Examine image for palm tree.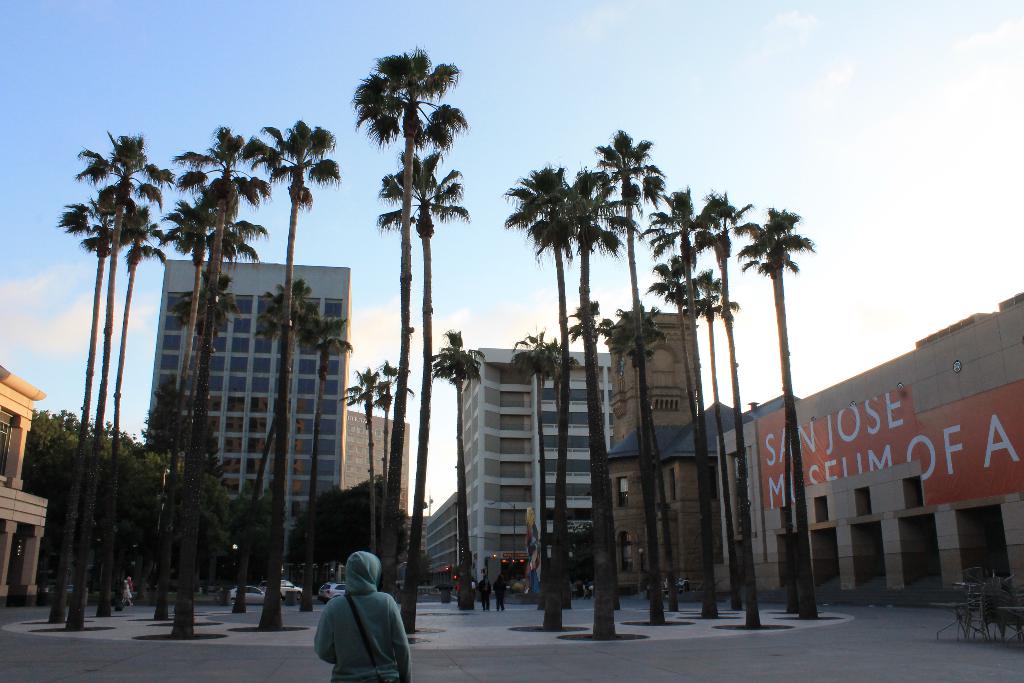
Examination result: (left=510, top=154, right=609, bottom=621).
